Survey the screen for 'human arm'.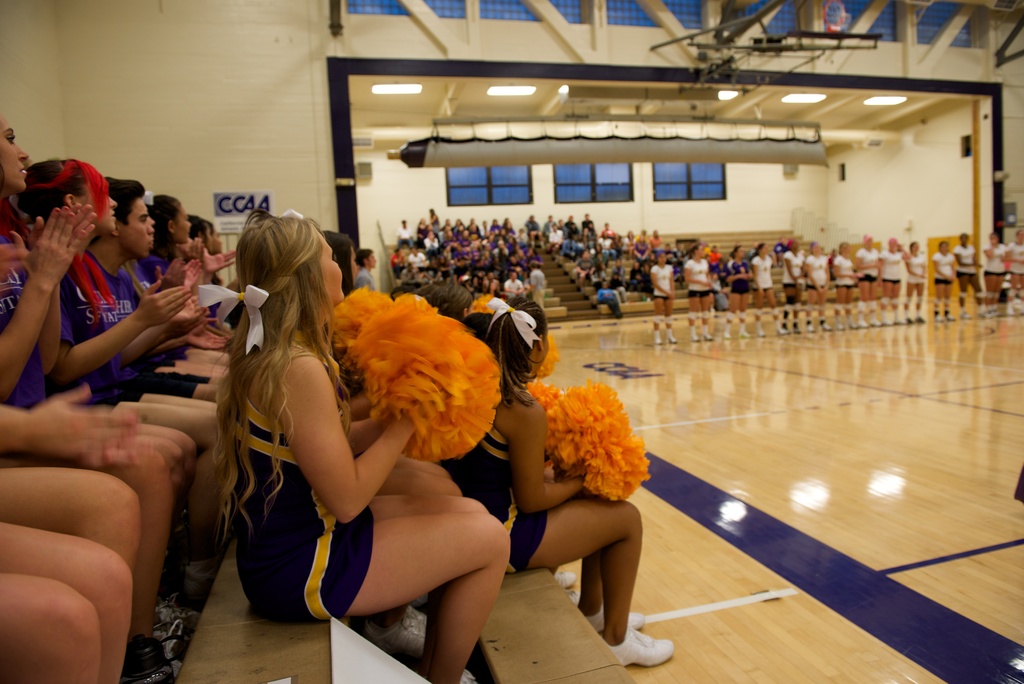
Survey found: bbox=[174, 261, 196, 283].
